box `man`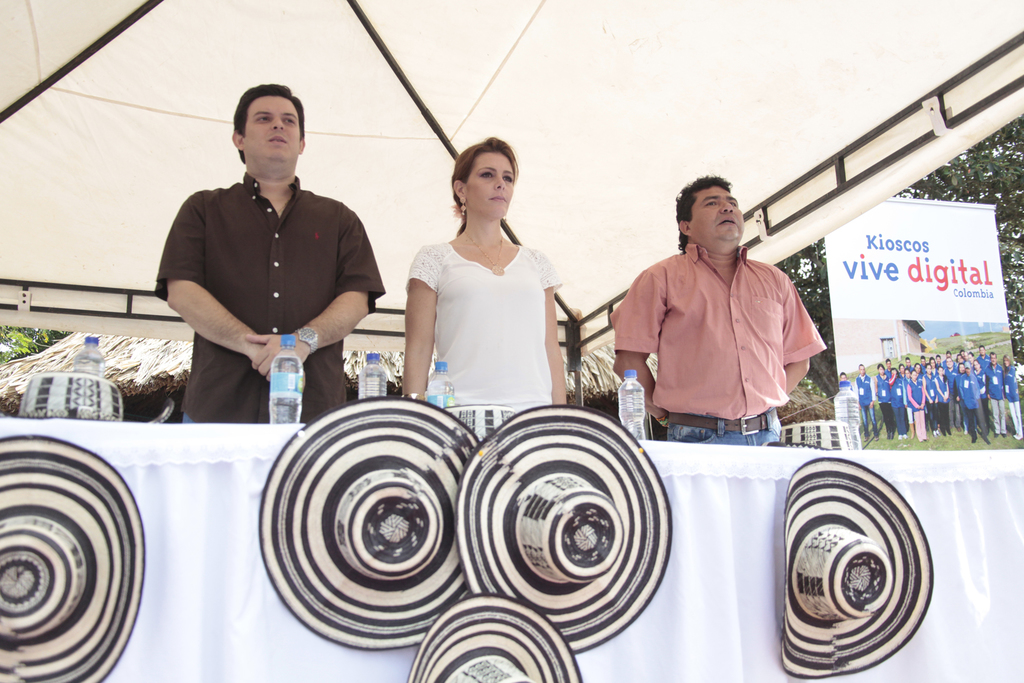
box(947, 358, 959, 434)
